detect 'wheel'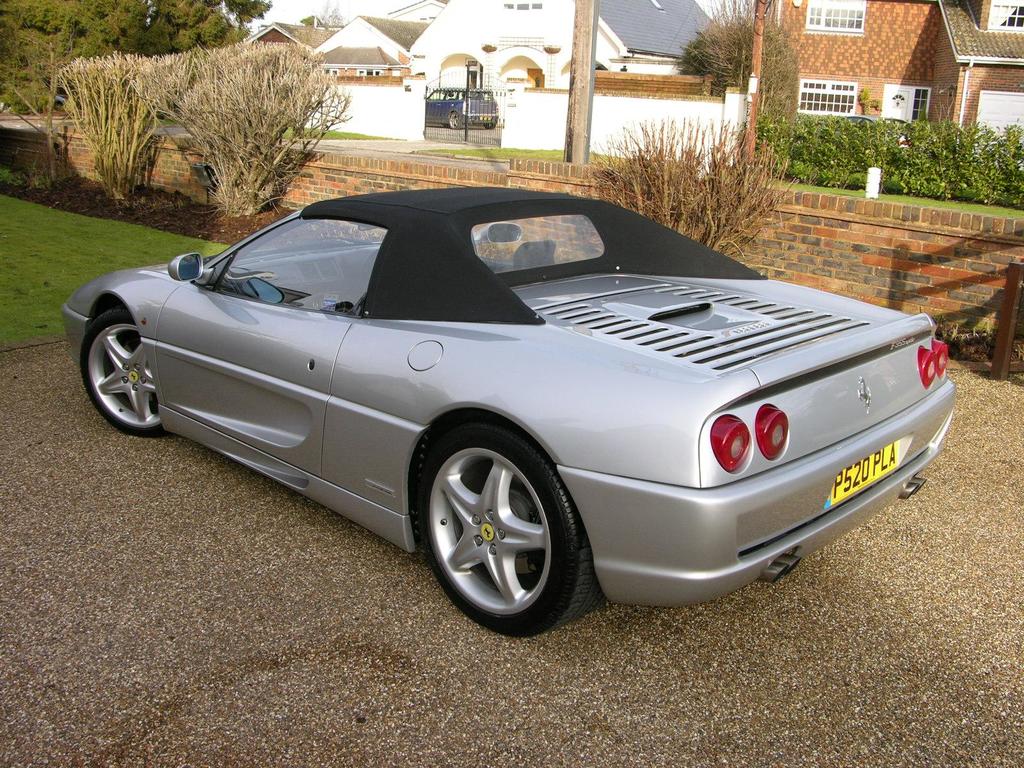
bbox(417, 417, 593, 632)
